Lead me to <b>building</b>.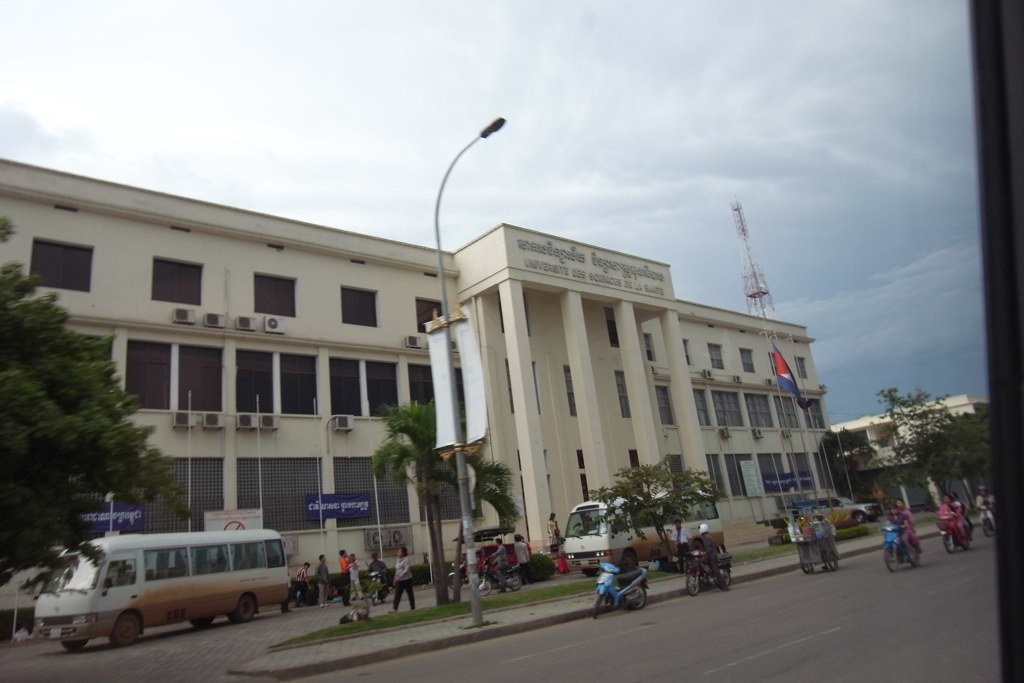
Lead to <region>0, 163, 854, 644</region>.
